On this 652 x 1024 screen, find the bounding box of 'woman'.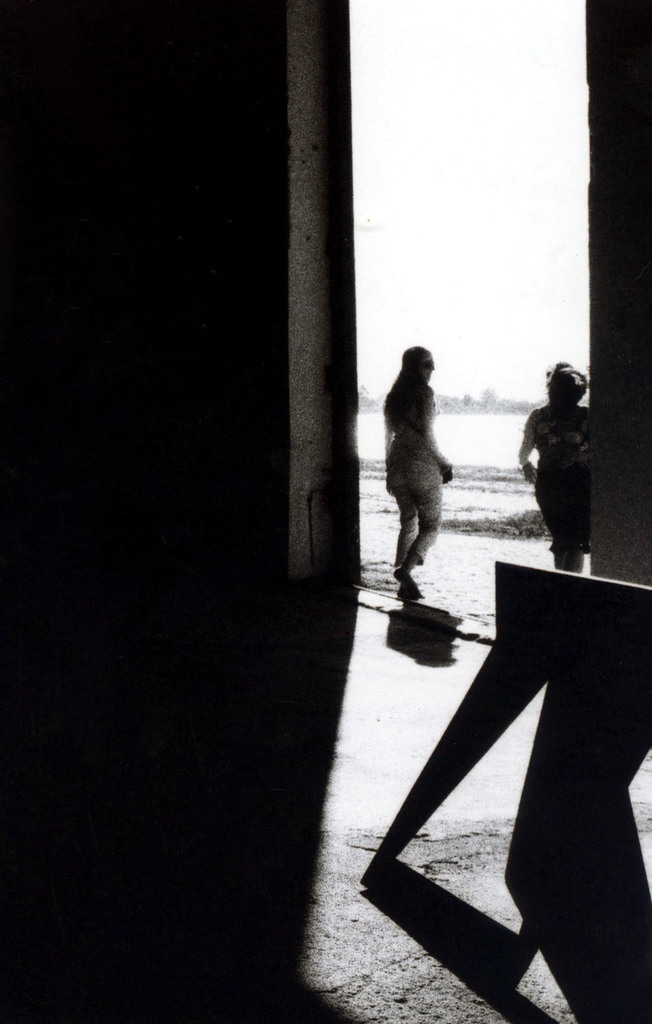
Bounding box: [515, 357, 600, 574].
